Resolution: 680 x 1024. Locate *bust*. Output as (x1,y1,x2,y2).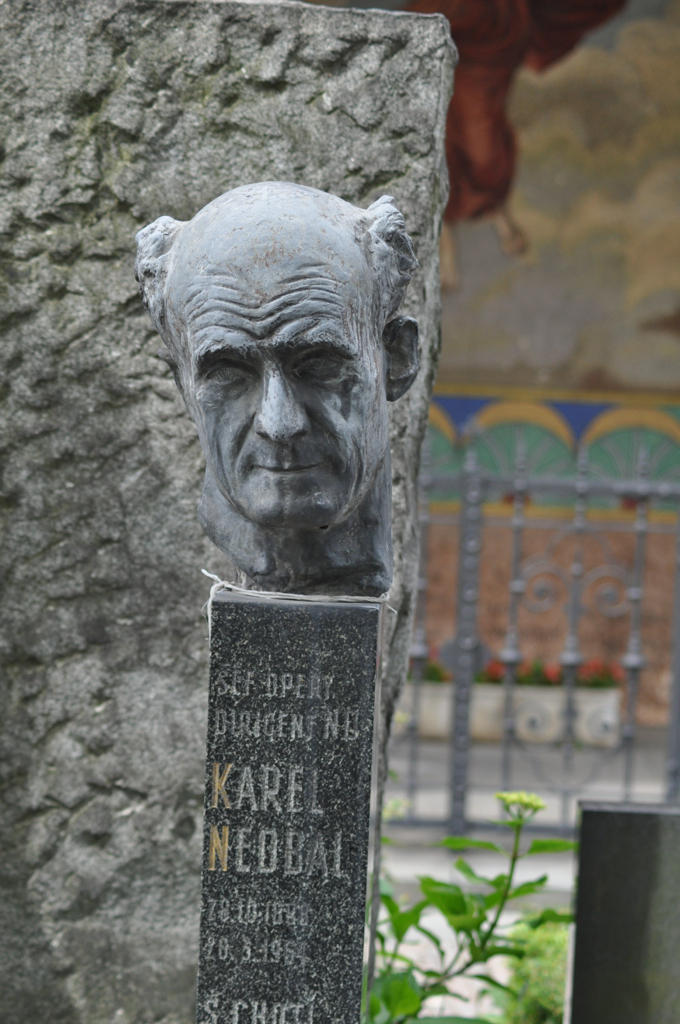
(136,177,423,595).
